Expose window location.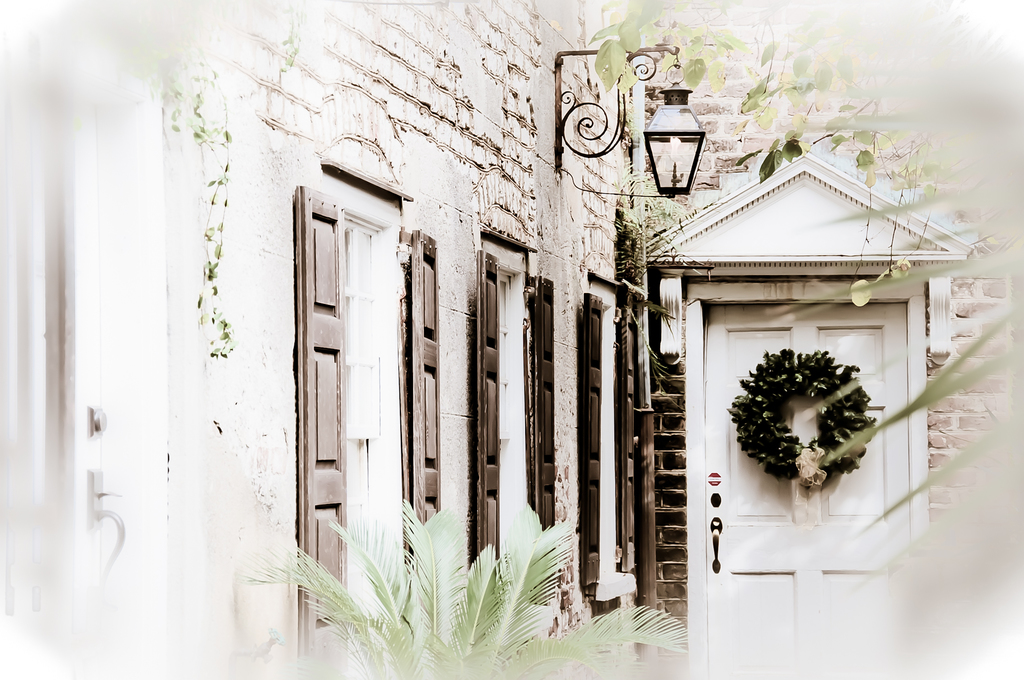
Exposed at 575:292:602:587.
